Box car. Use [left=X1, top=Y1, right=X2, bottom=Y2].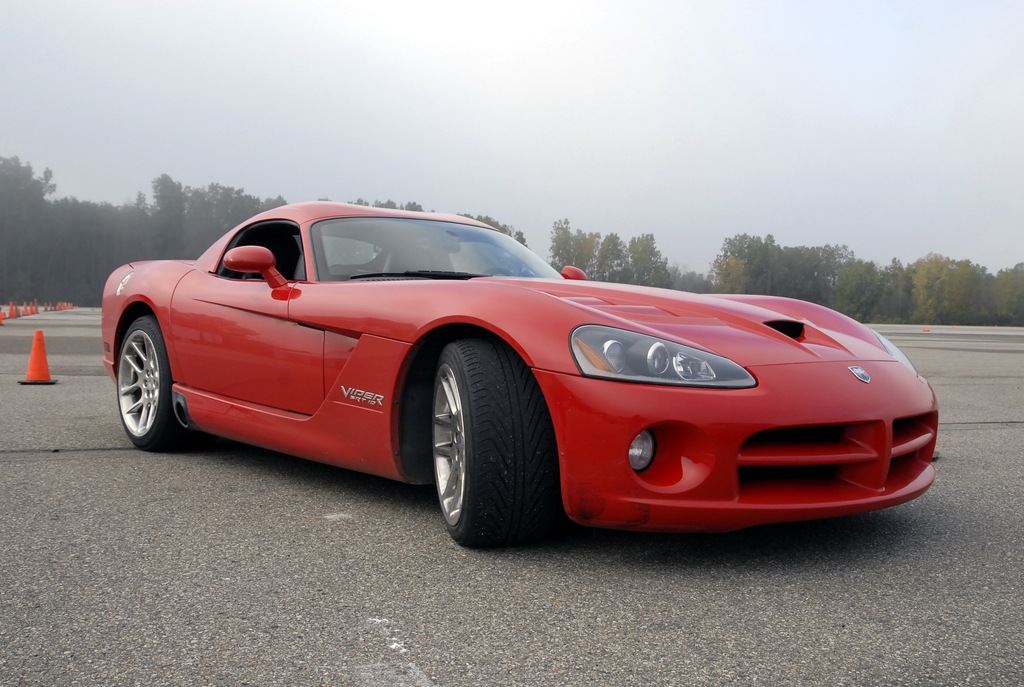
[left=105, top=196, right=936, bottom=548].
